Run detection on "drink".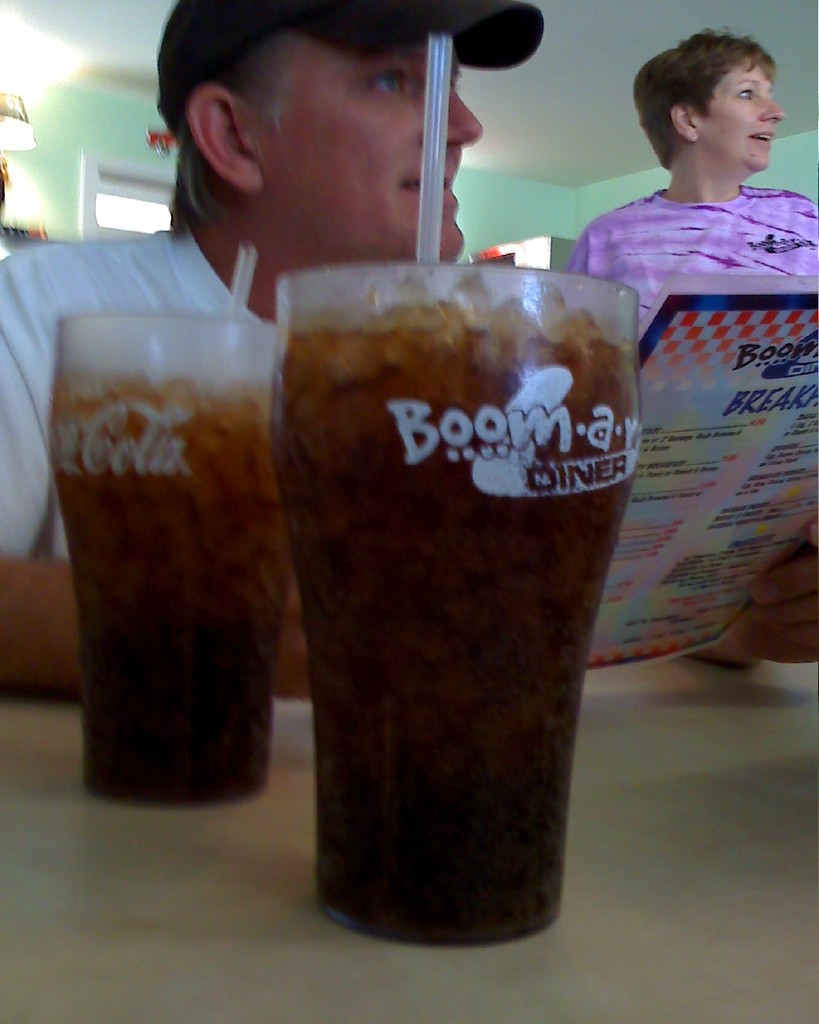
Result: region(50, 306, 303, 806).
